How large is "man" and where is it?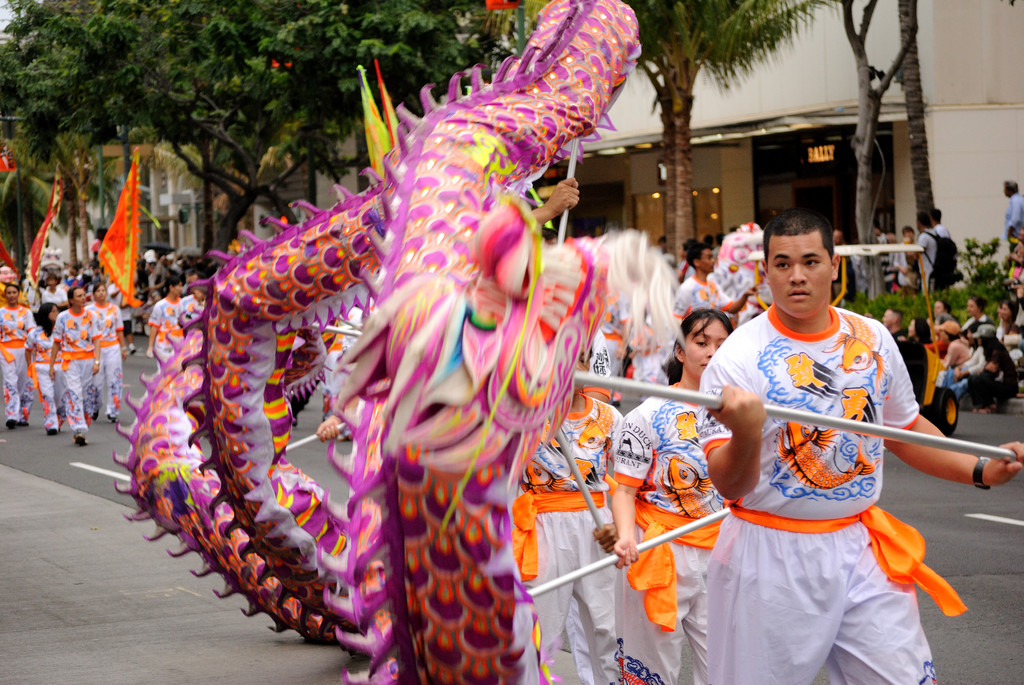
Bounding box: (left=681, top=203, right=969, bottom=678).
